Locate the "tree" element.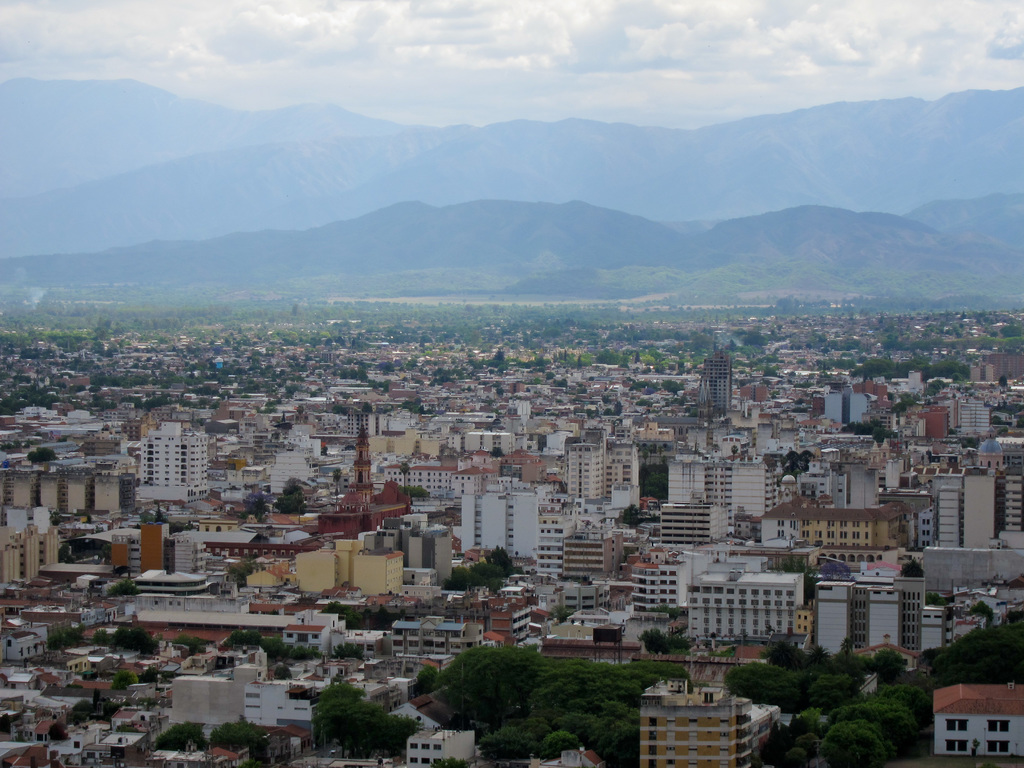
Element bbox: bbox=[224, 628, 313, 679].
